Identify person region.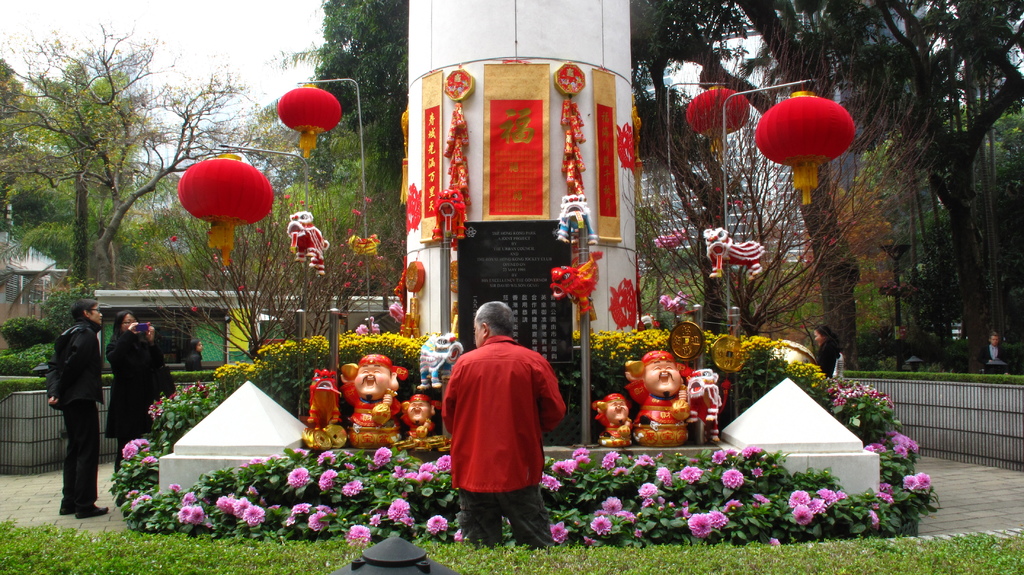
Region: bbox(106, 307, 174, 471).
